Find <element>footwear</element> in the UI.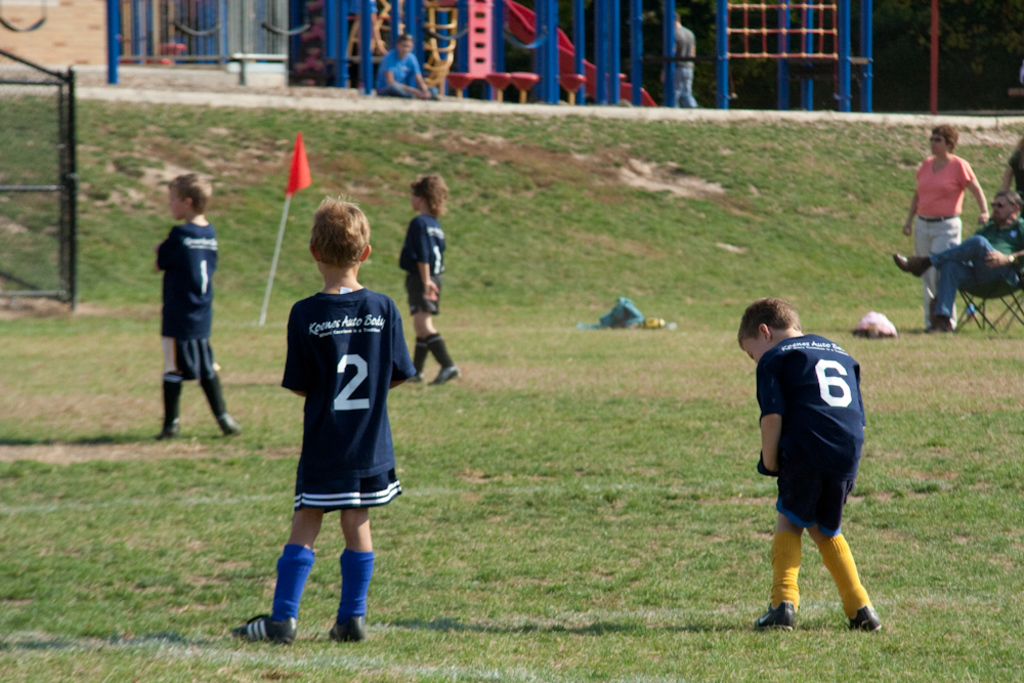
UI element at {"x1": 218, "y1": 413, "x2": 239, "y2": 434}.
